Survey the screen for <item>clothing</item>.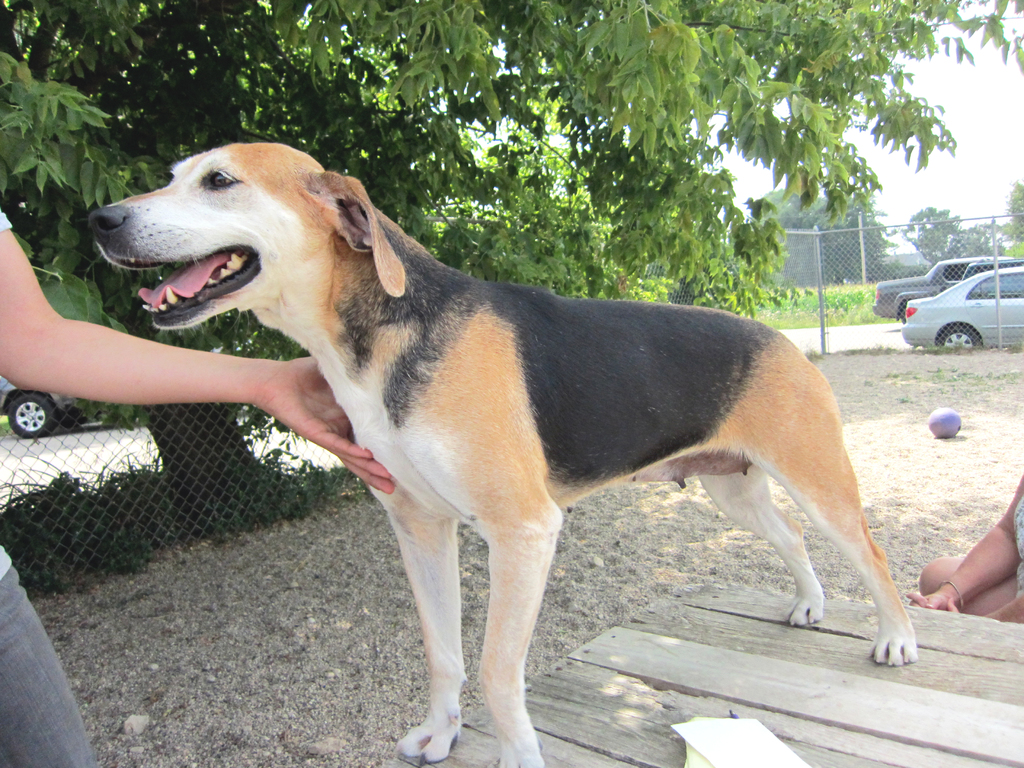
Survey found: box(0, 178, 406, 767).
